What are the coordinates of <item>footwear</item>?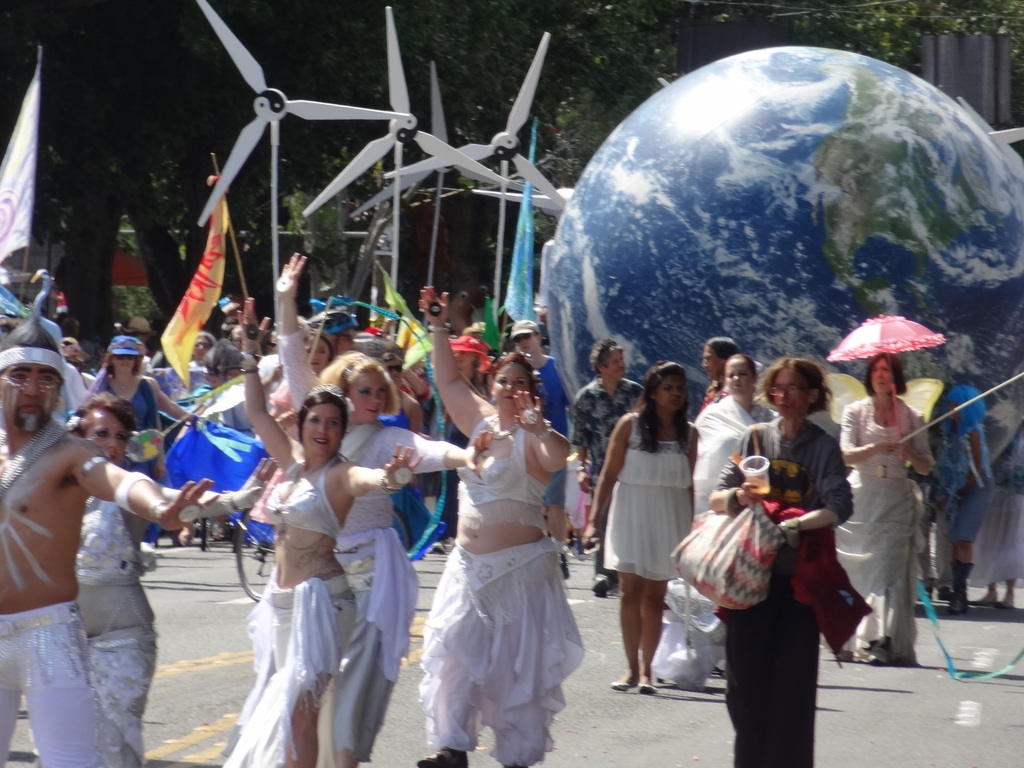
[864,637,891,669].
